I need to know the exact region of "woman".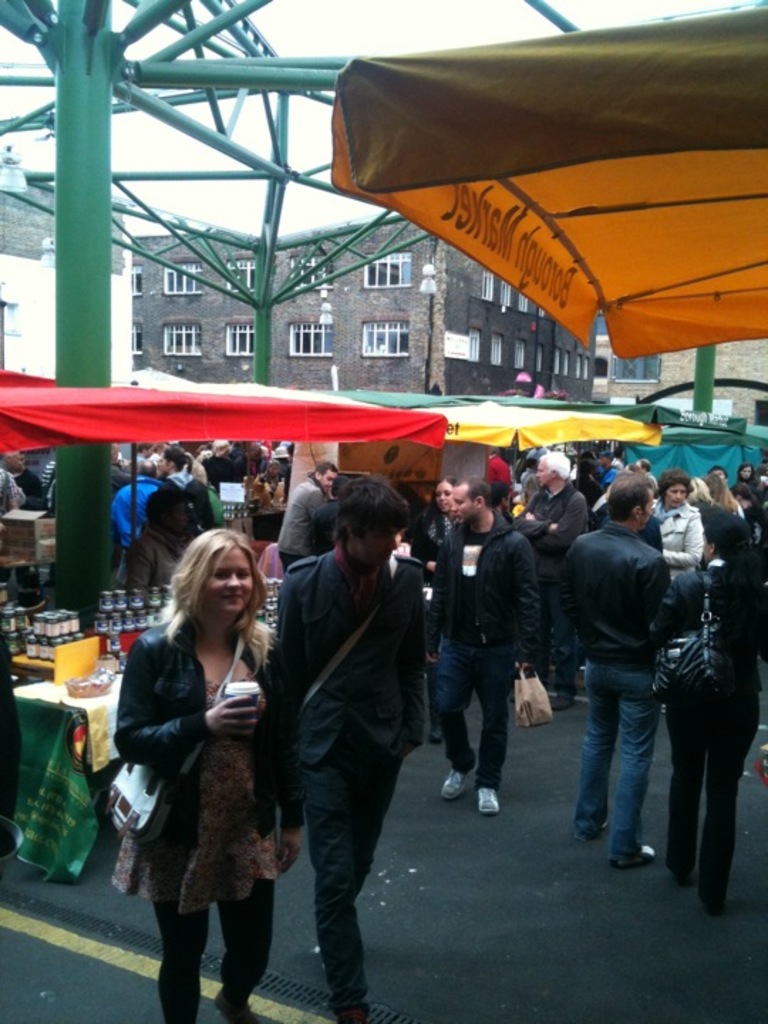
Region: (x1=646, y1=506, x2=767, y2=917).
